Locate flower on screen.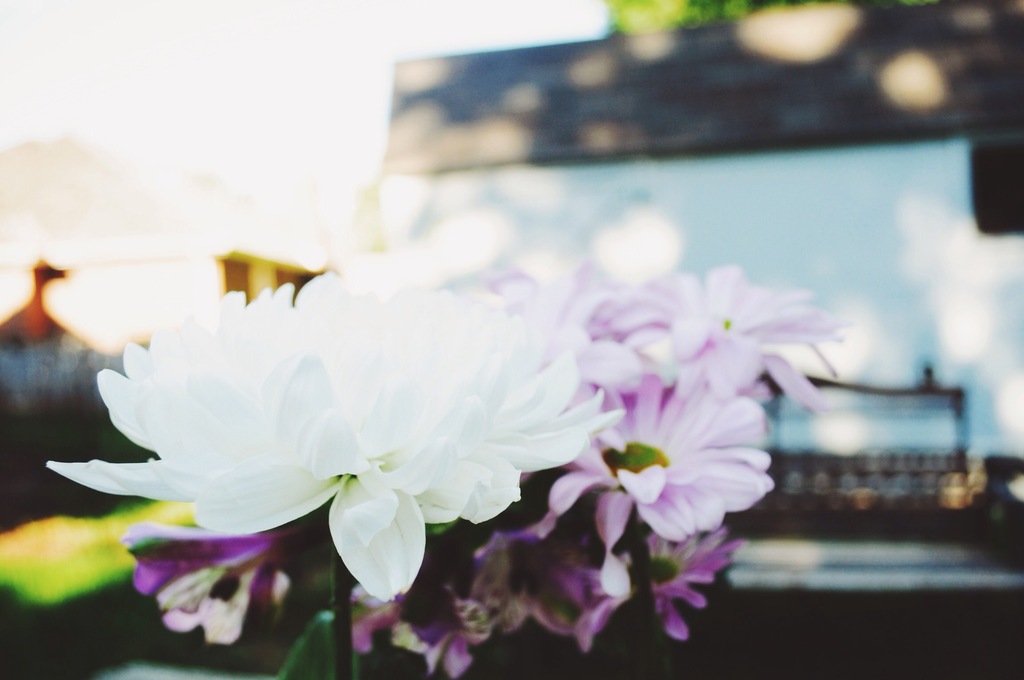
On screen at (351,571,489,679).
